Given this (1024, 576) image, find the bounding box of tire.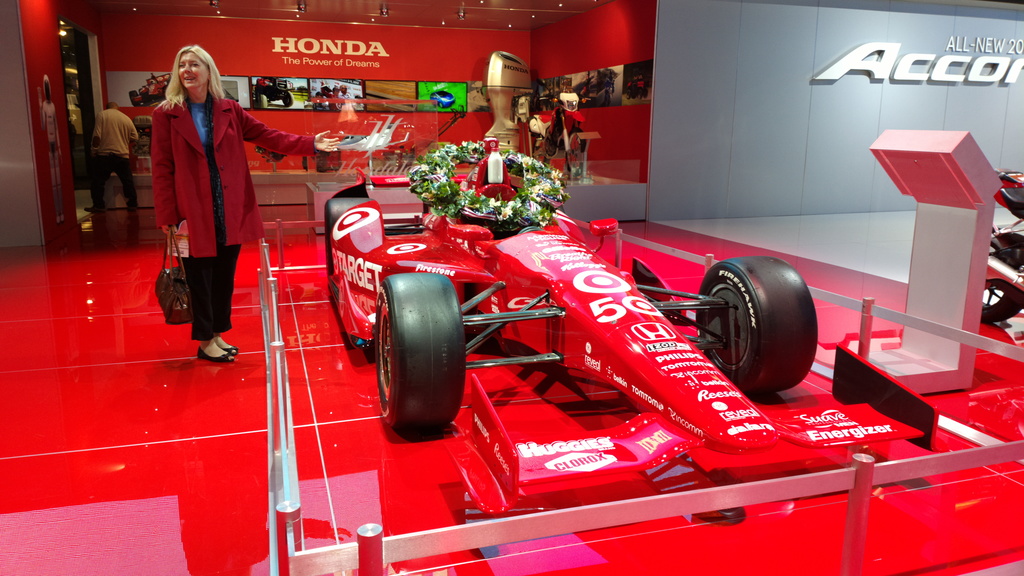
bbox=(698, 255, 813, 396).
